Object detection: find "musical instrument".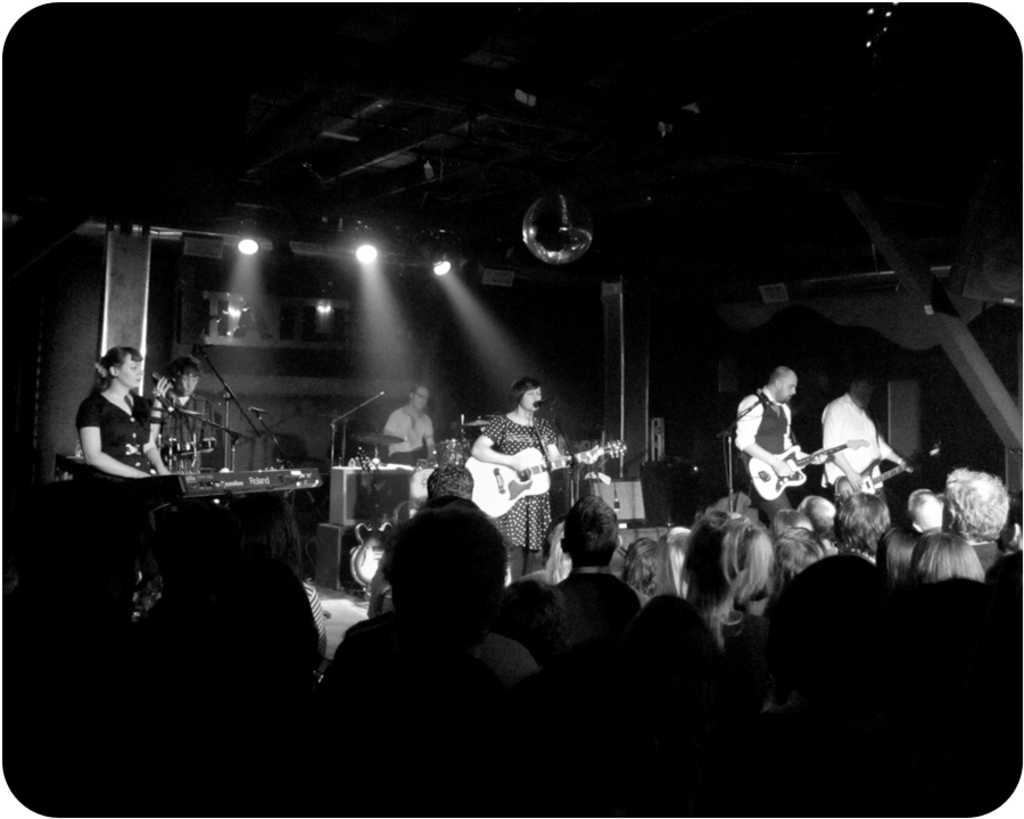
l=71, t=458, r=319, b=520.
